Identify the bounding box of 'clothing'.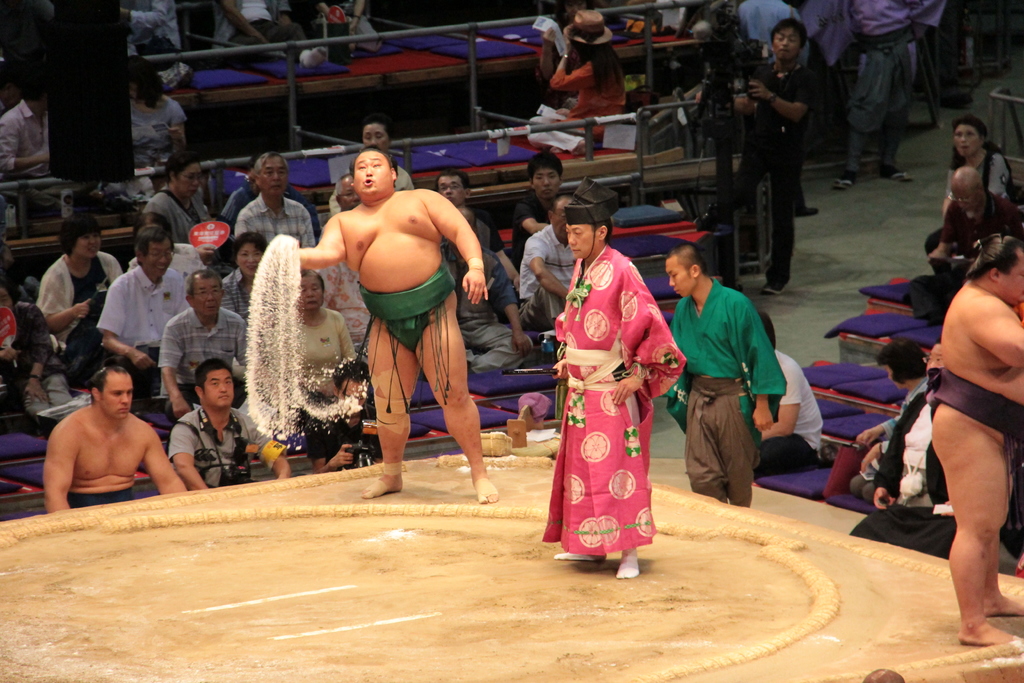
region(546, 53, 628, 147).
